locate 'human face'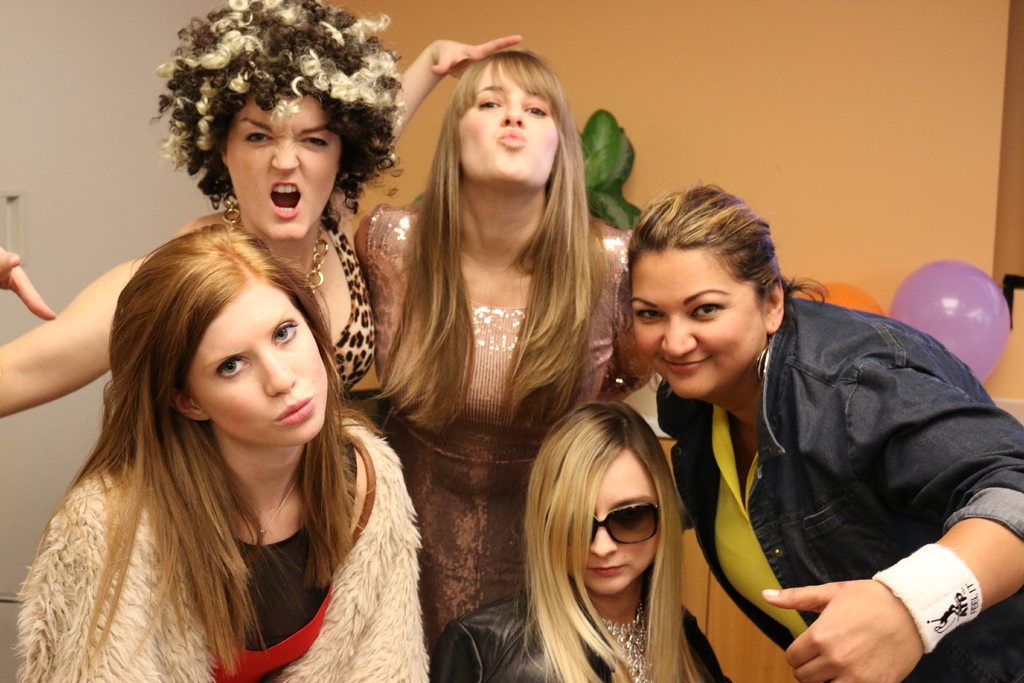
566/443/659/602
